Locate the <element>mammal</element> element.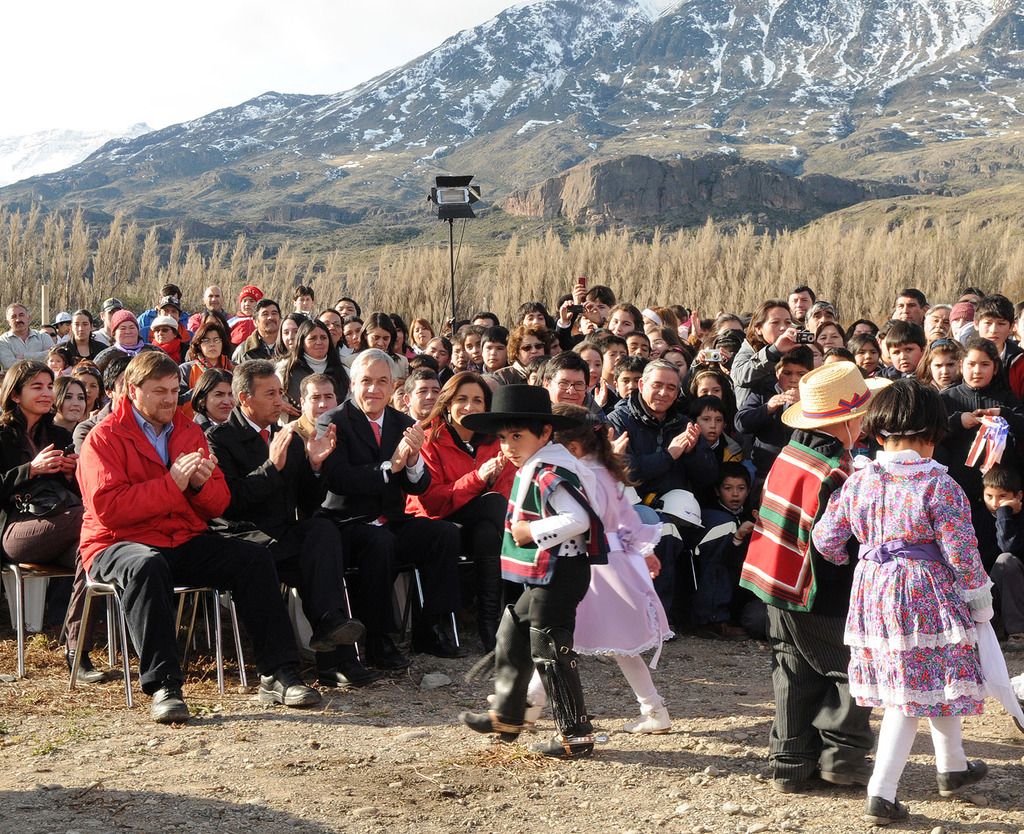
Element bbox: 738,360,891,787.
